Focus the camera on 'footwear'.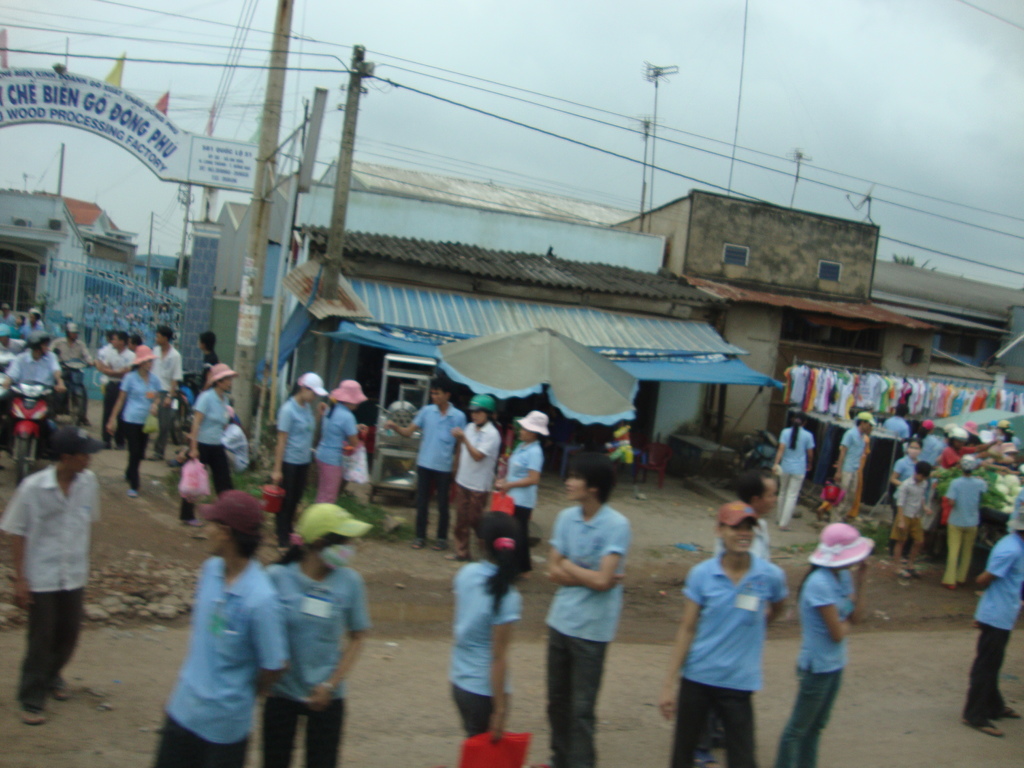
Focus region: detection(996, 704, 1020, 719).
